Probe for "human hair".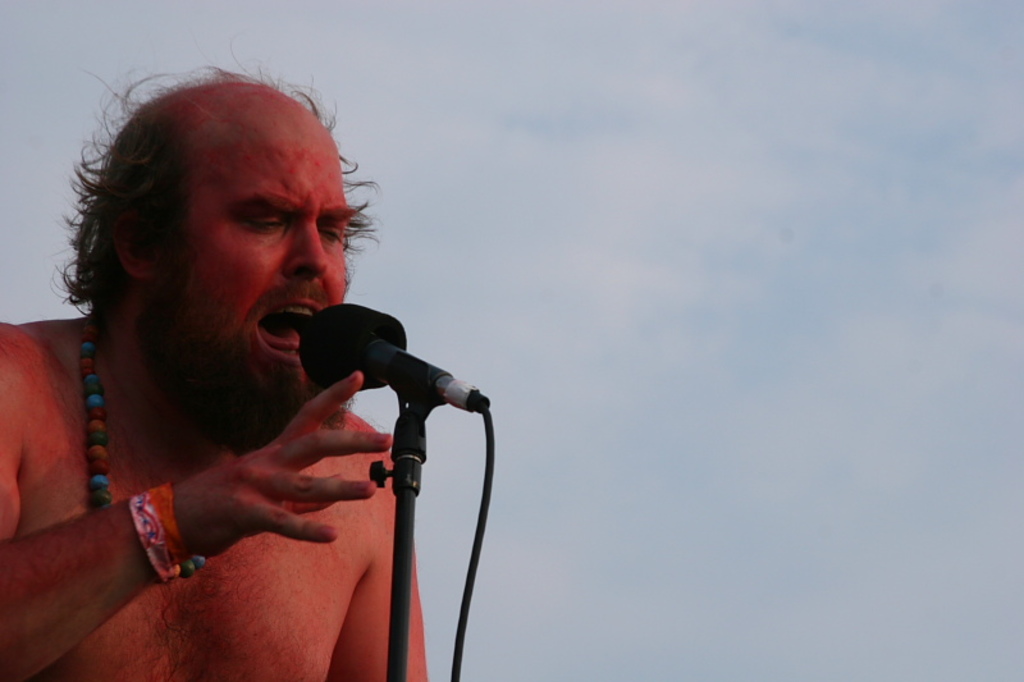
Probe result: 52, 67, 355, 365.
